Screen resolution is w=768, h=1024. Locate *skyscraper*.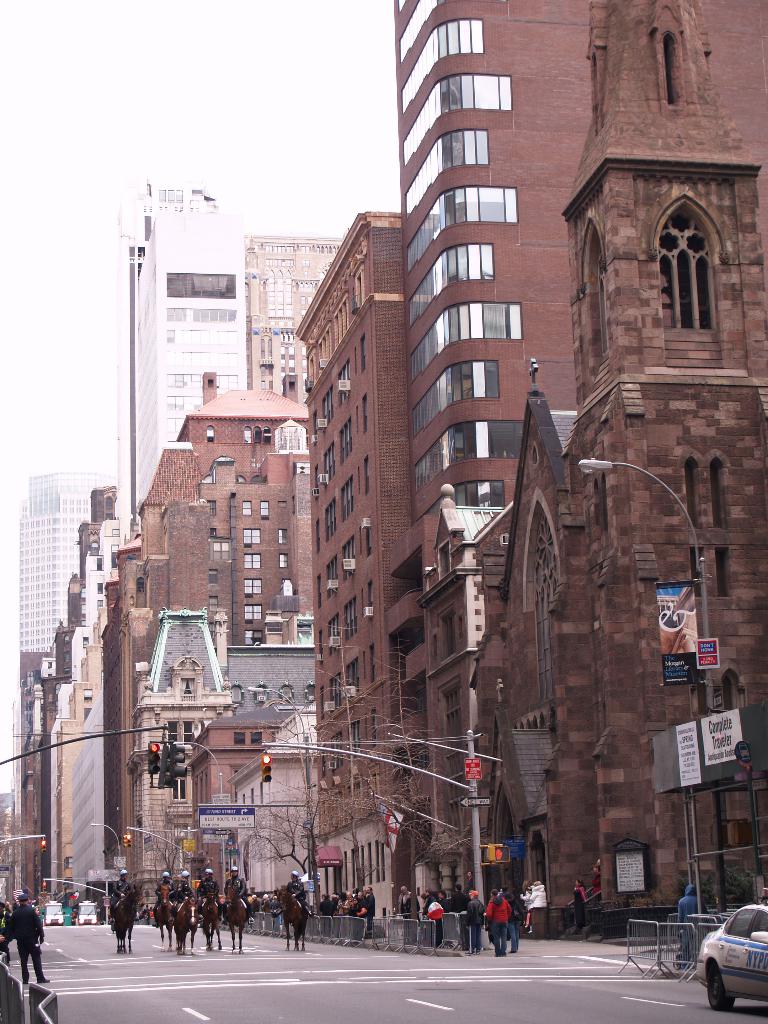
box(16, 459, 104, 665).
